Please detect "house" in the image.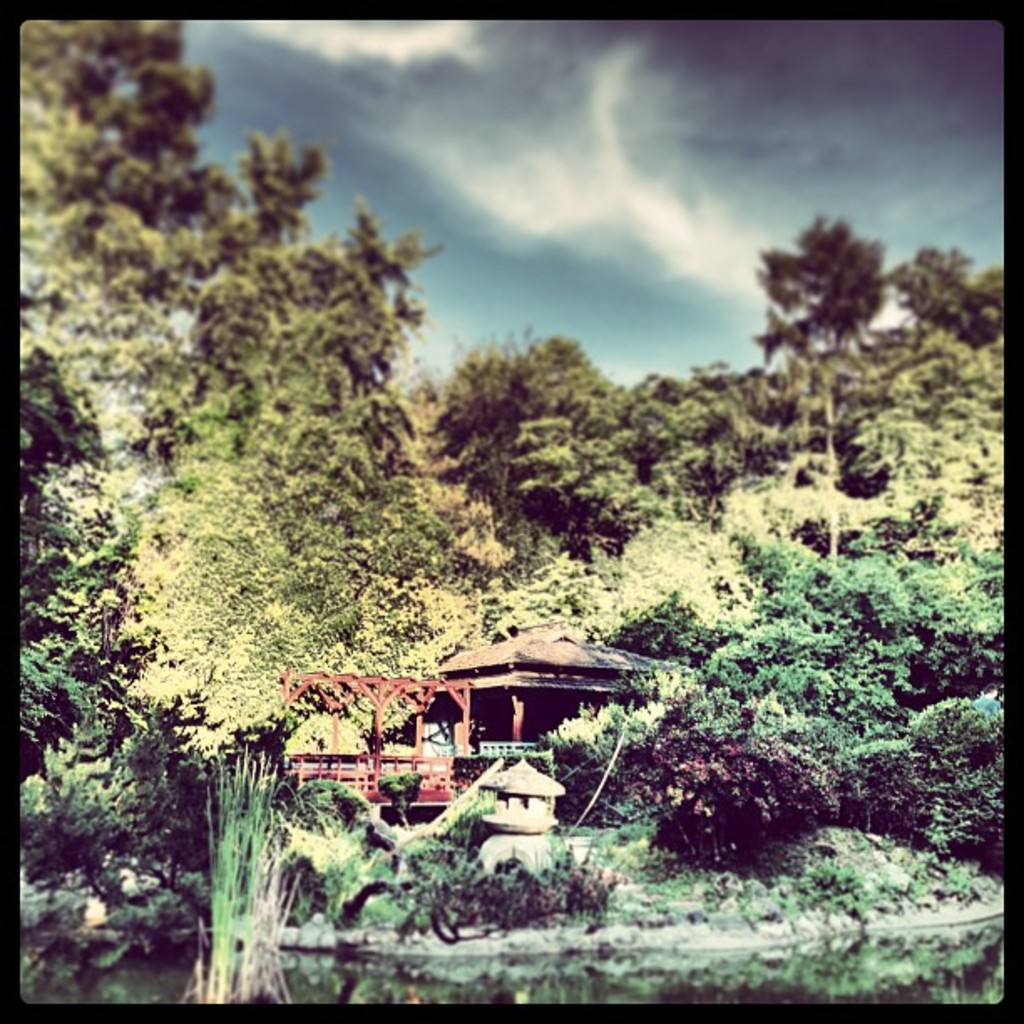
bbox(373, 621, 673, 800).
